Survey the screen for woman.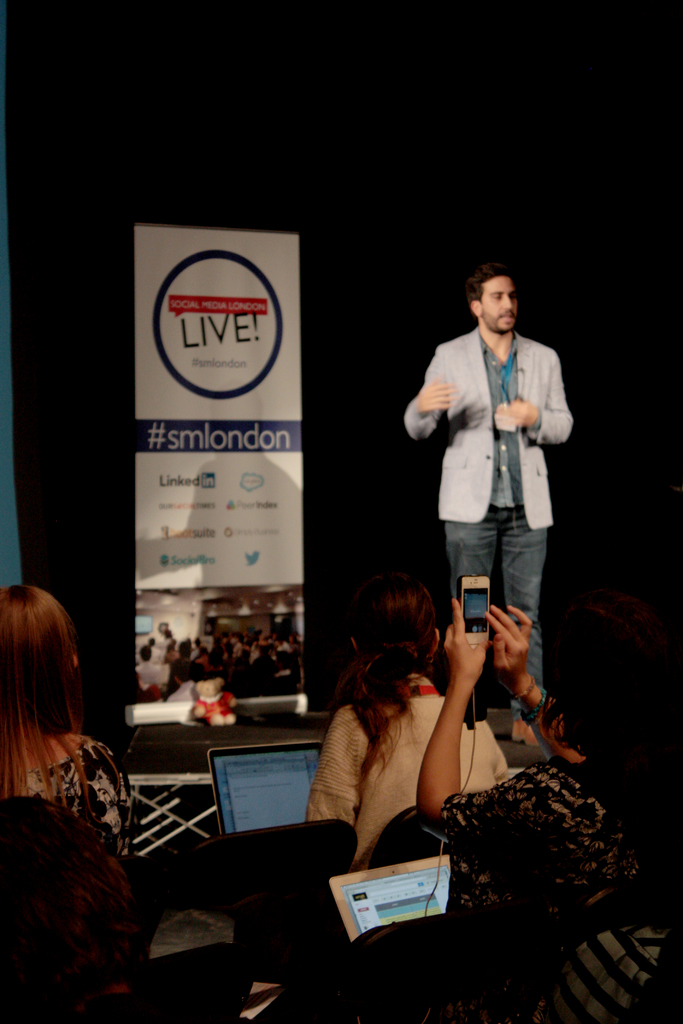
Survey found: locate(0, 582, 150, 902).
